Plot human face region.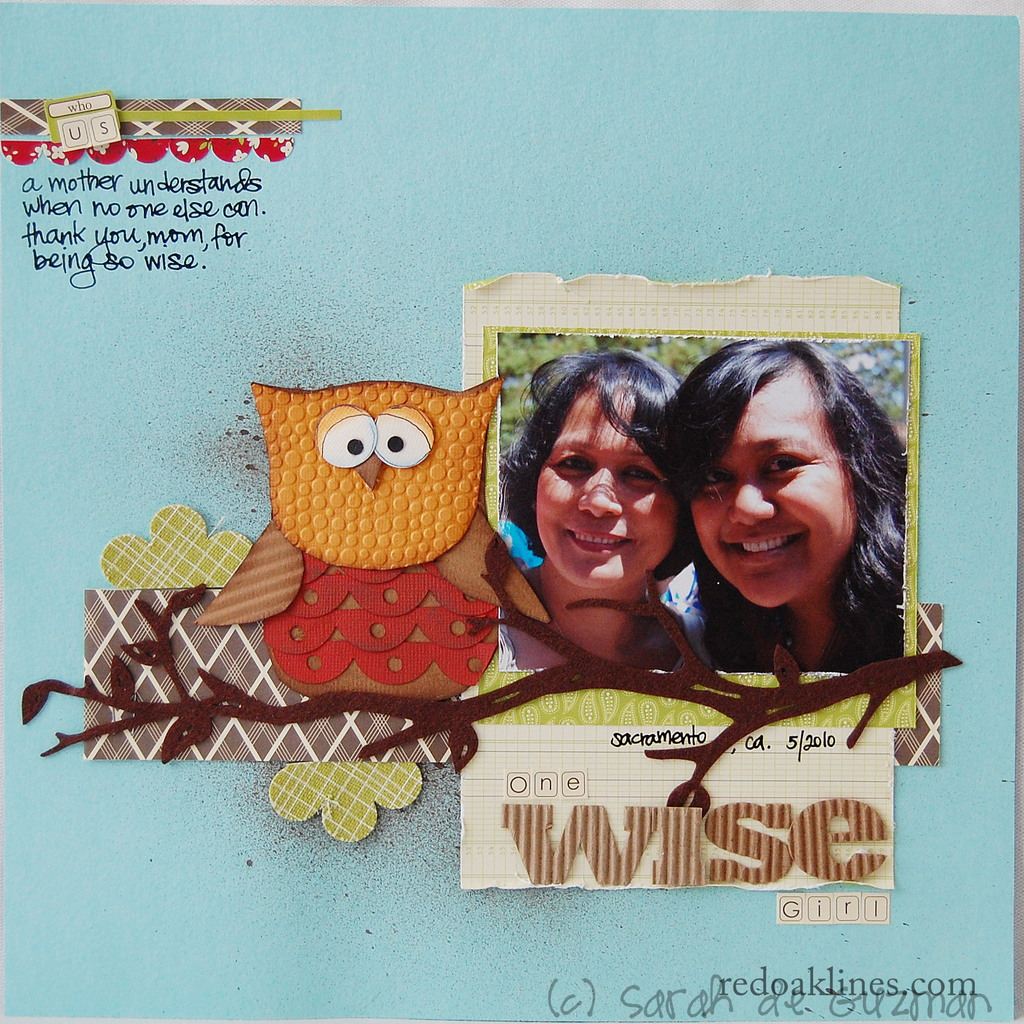
Plotted at locate(536, 379, 671, 591).
